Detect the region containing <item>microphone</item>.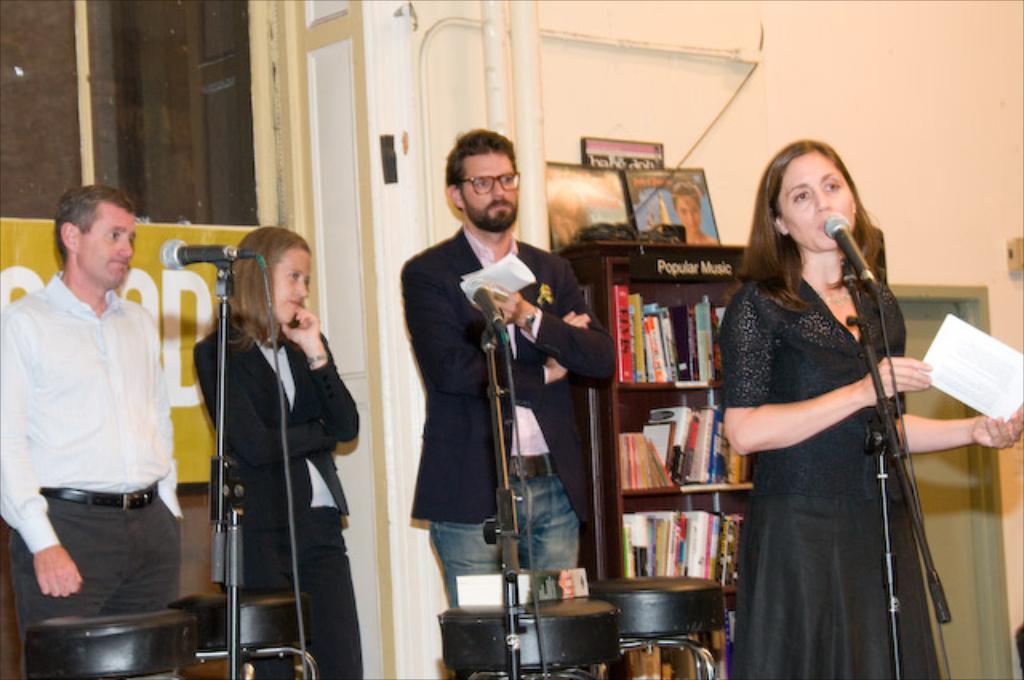
<region>160, 235, 261, 269</region>.
